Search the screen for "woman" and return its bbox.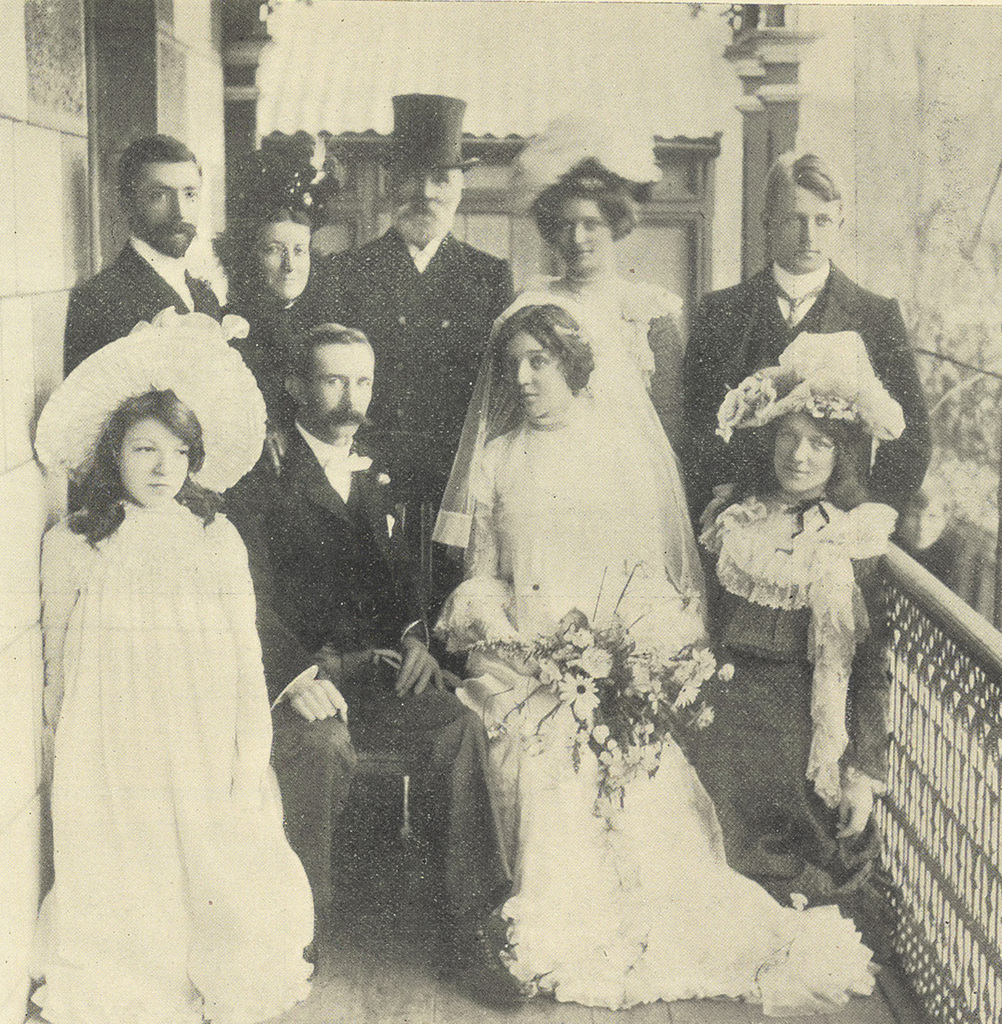
Found: Rect(220, 126, 362, 374).
